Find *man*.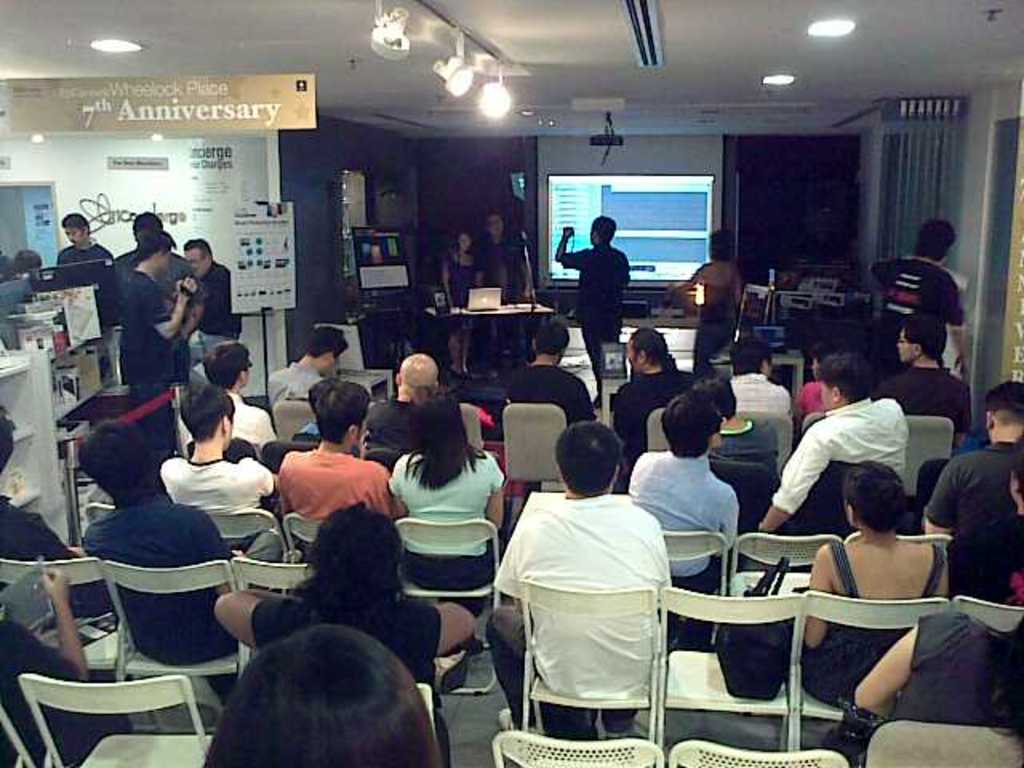
[928, 384, 1022, 600].
